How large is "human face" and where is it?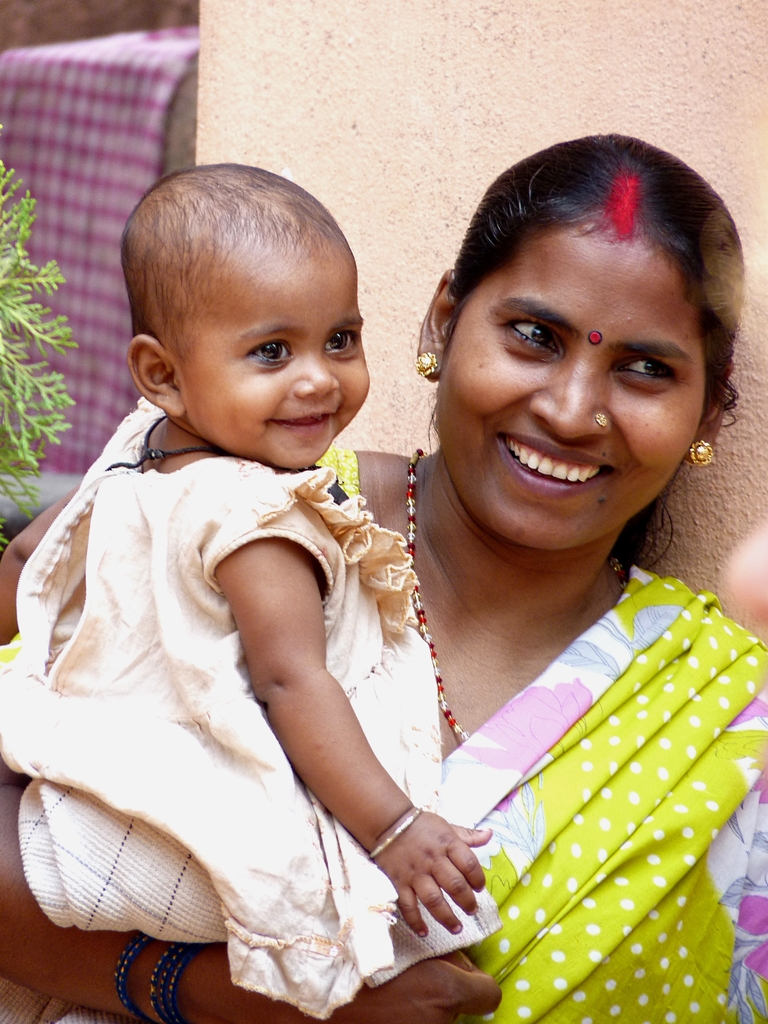
Bounding box: box=[439, 228, 707, 548].
